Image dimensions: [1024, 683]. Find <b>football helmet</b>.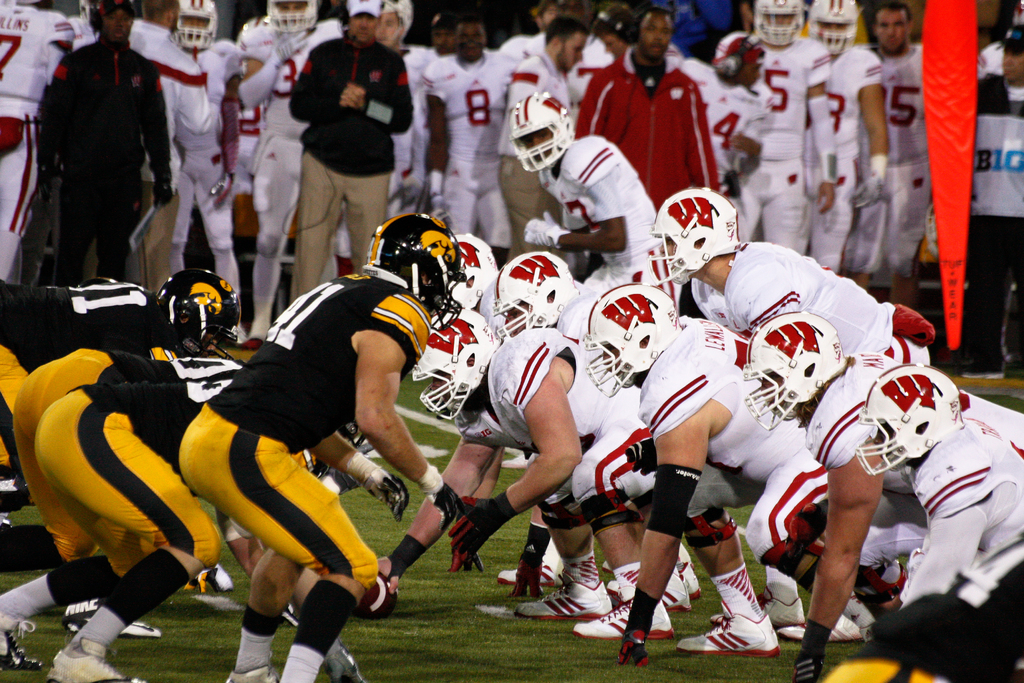
Rect(648, 183, 742, 288).
